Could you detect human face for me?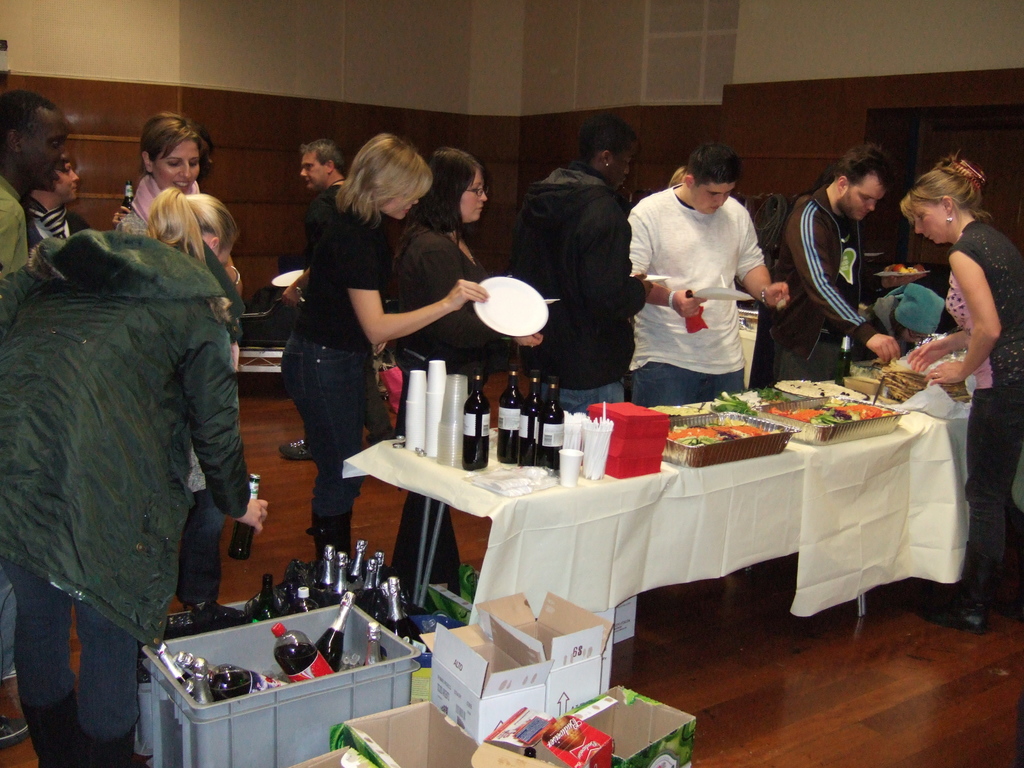
Detection result: 300:152:326:188.
